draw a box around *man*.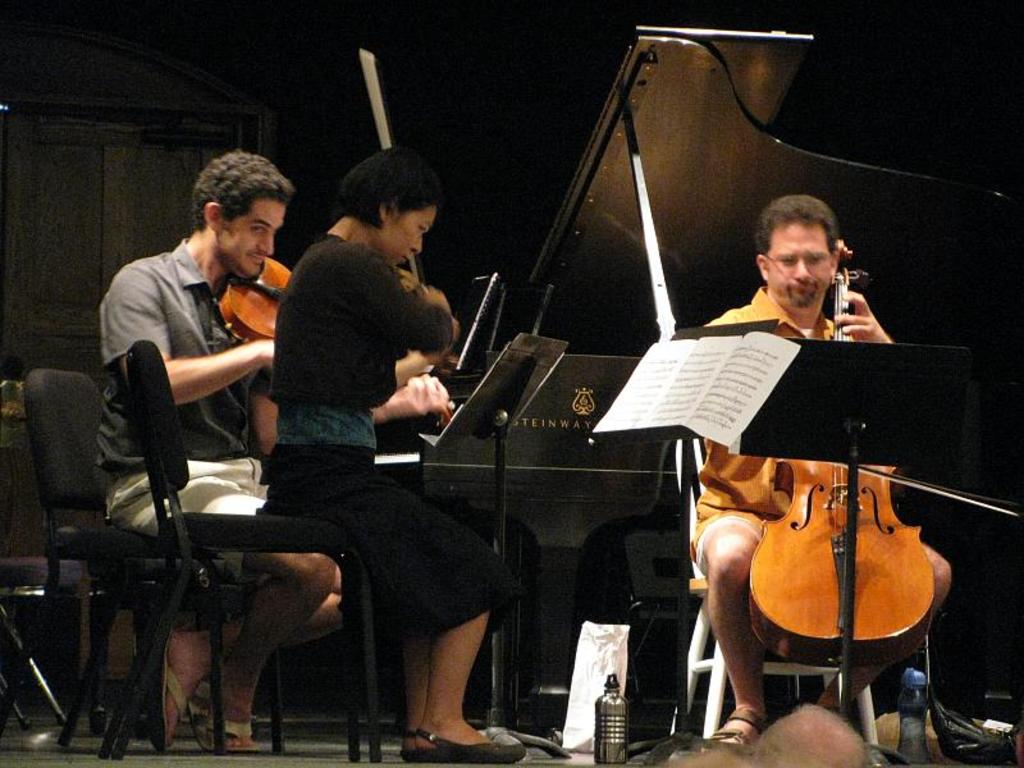
{"x1": 79, "y1": 147, "x2": 325, "y2": 721}.
